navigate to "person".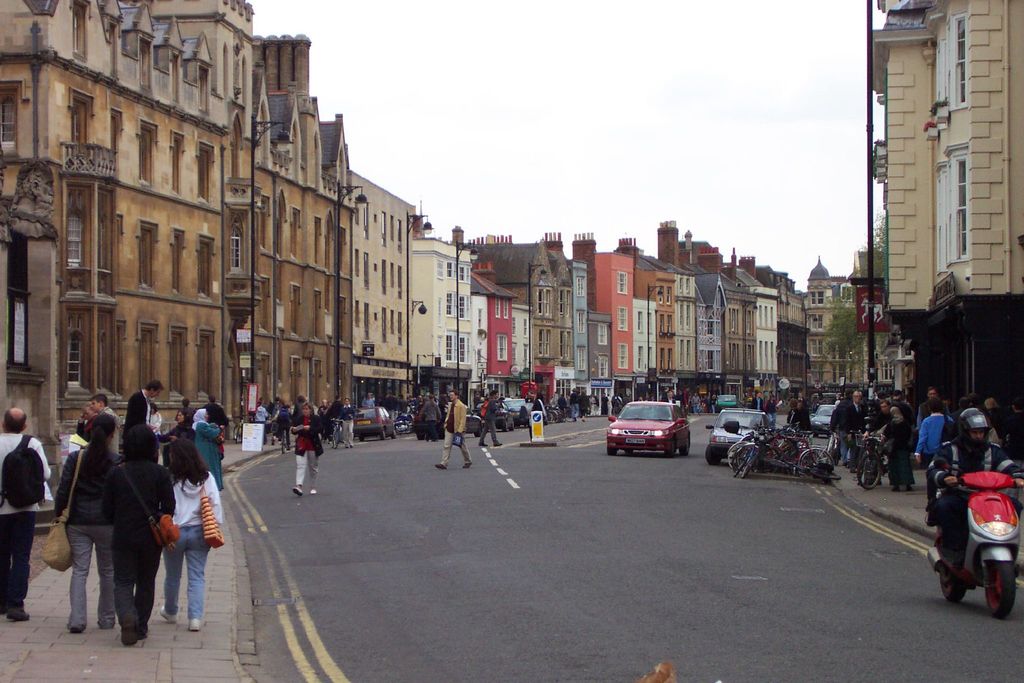
Navigation target: rect(0, 408, 50, 623).
